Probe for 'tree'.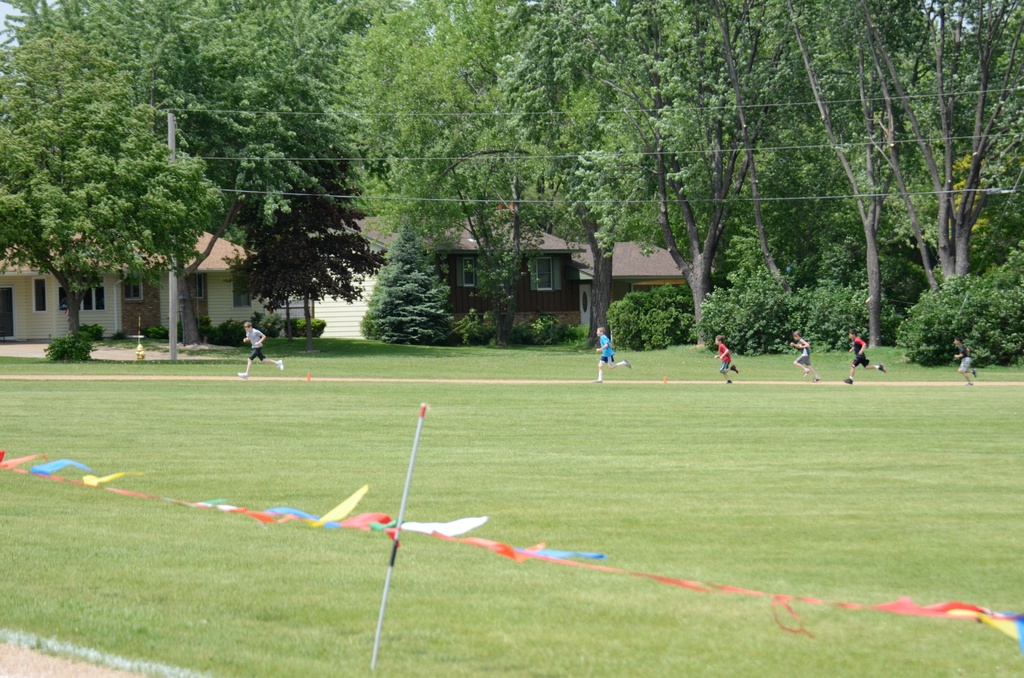
Probe result: [x1=94, y1=0, x2=365, y2=350].
